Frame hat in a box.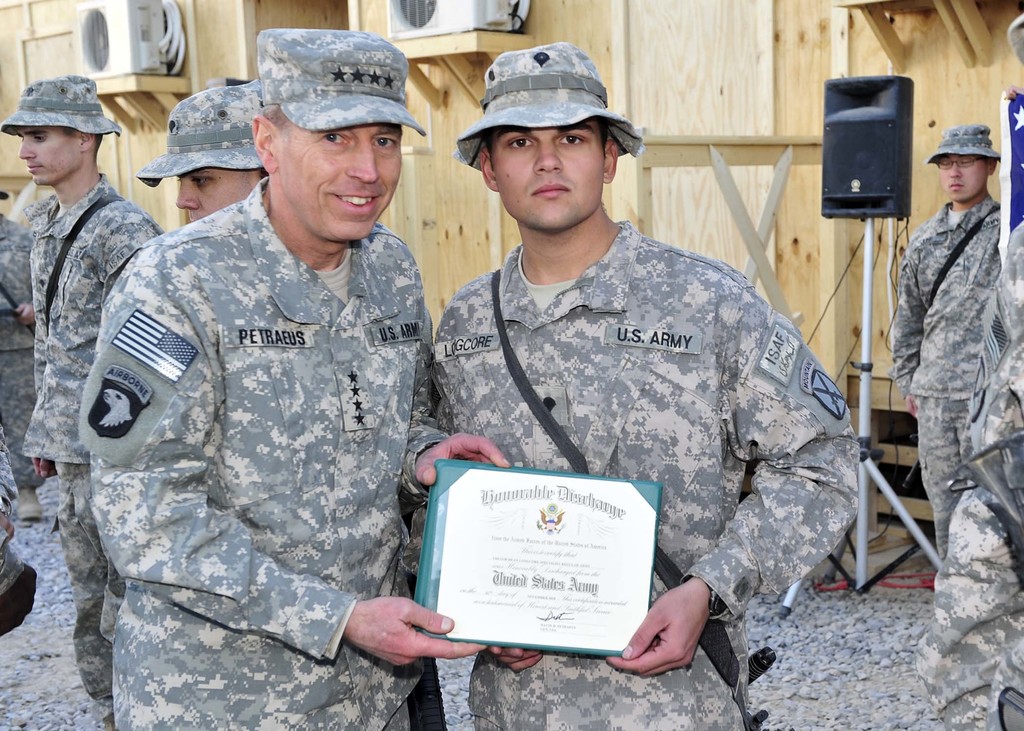
[left=258, top=26, right=426, bottom=136].
